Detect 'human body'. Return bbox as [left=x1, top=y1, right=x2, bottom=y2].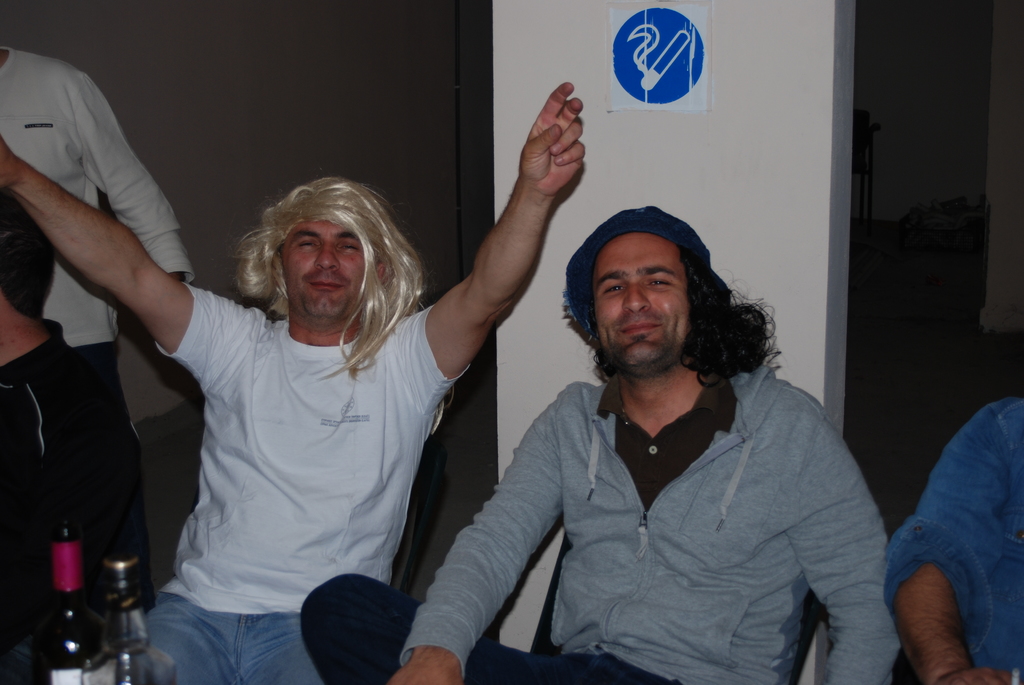
[left=0, top=36, right=195, bottom=639].
